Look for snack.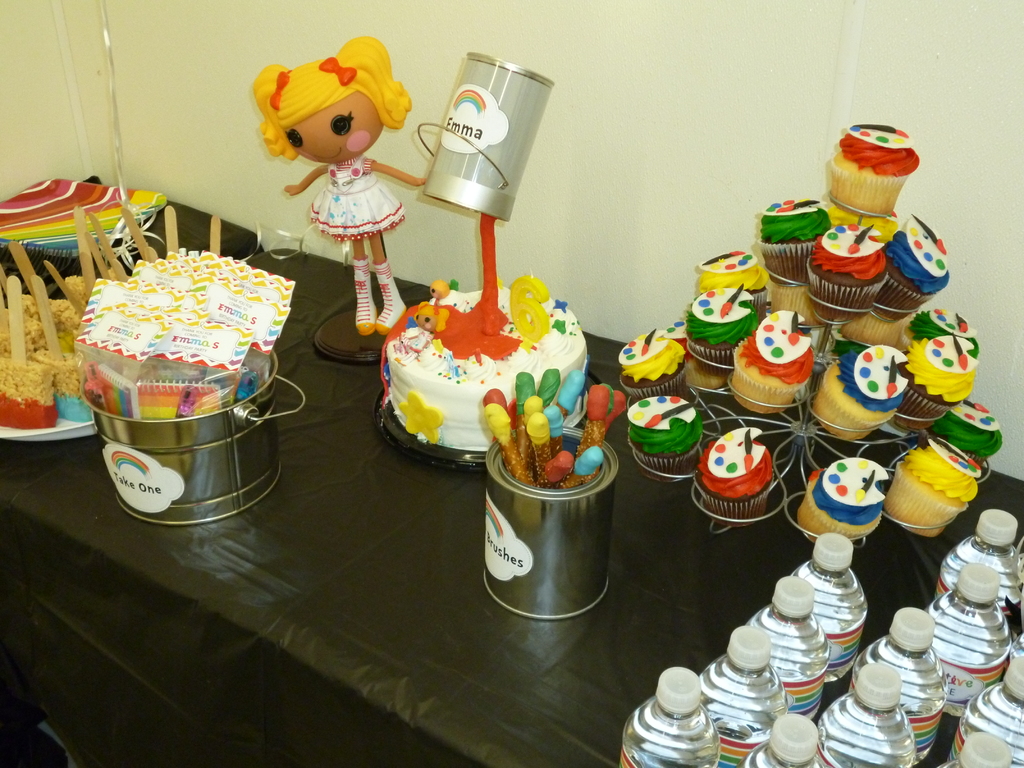
Found: [left=927, top=405, right=1006, bottom=468].
